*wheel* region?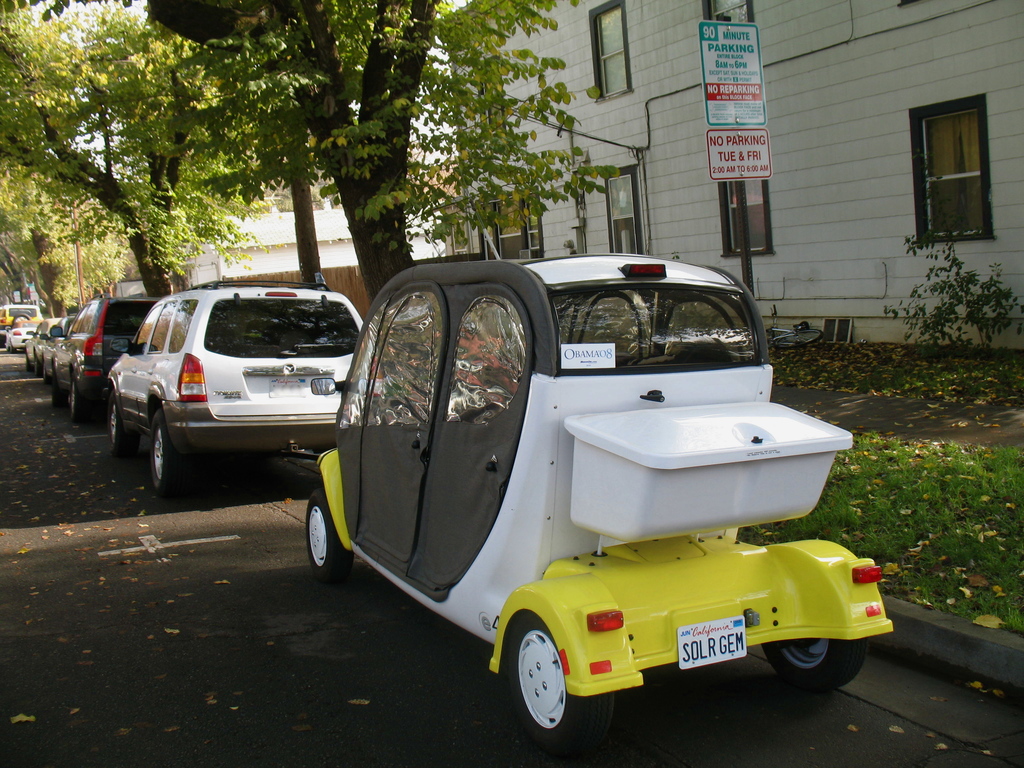
x1=760, y1=630, x2=865, y2=689
